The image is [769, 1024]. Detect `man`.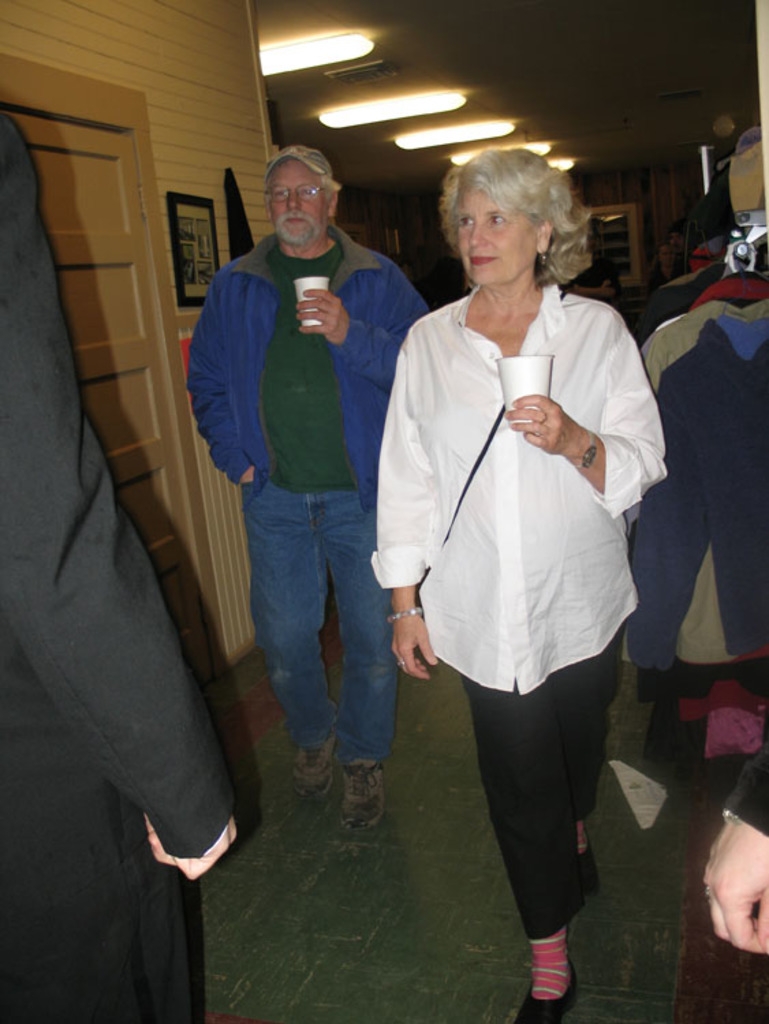
Detection: [187, 152, 423, 852].
